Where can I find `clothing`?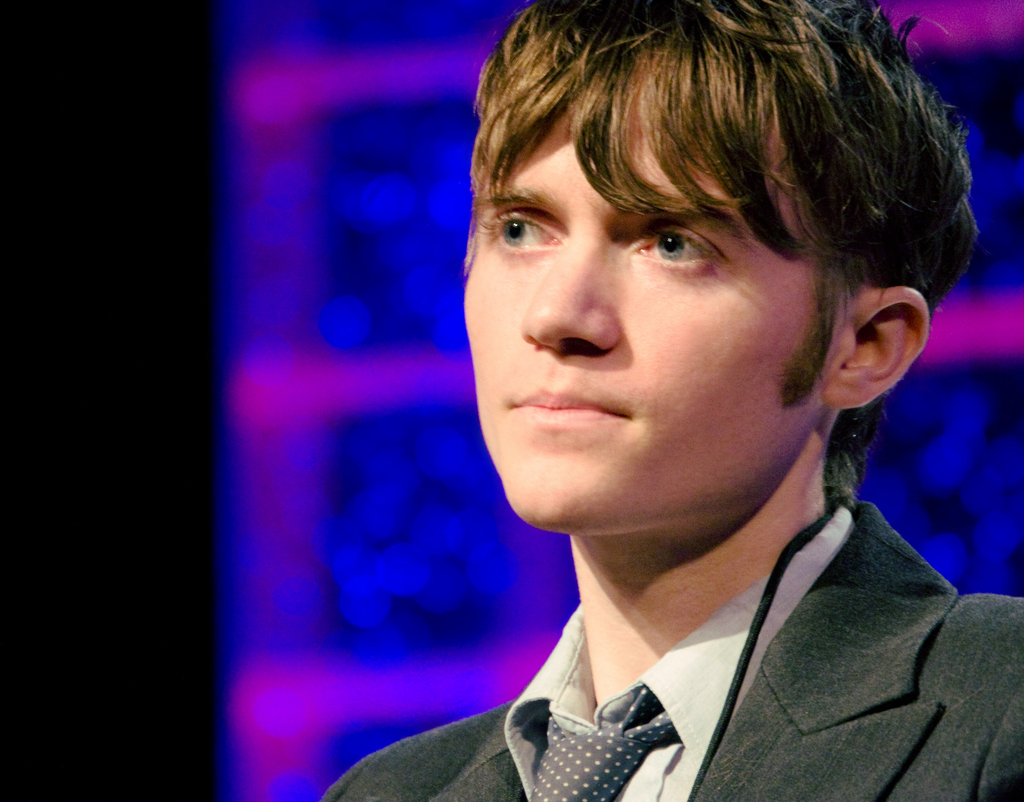
You can find it at l=386, t=446, r=1021, b=801.
